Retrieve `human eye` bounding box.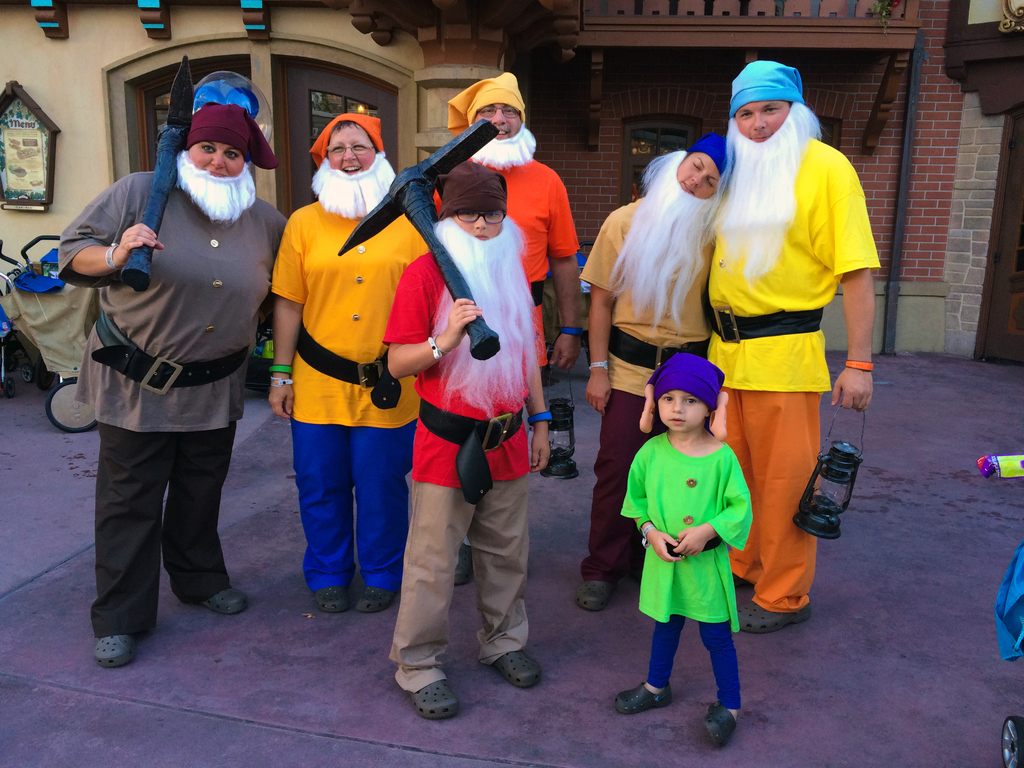
Bounding box: x1=763 y1=104 x2=784 y2=114.
